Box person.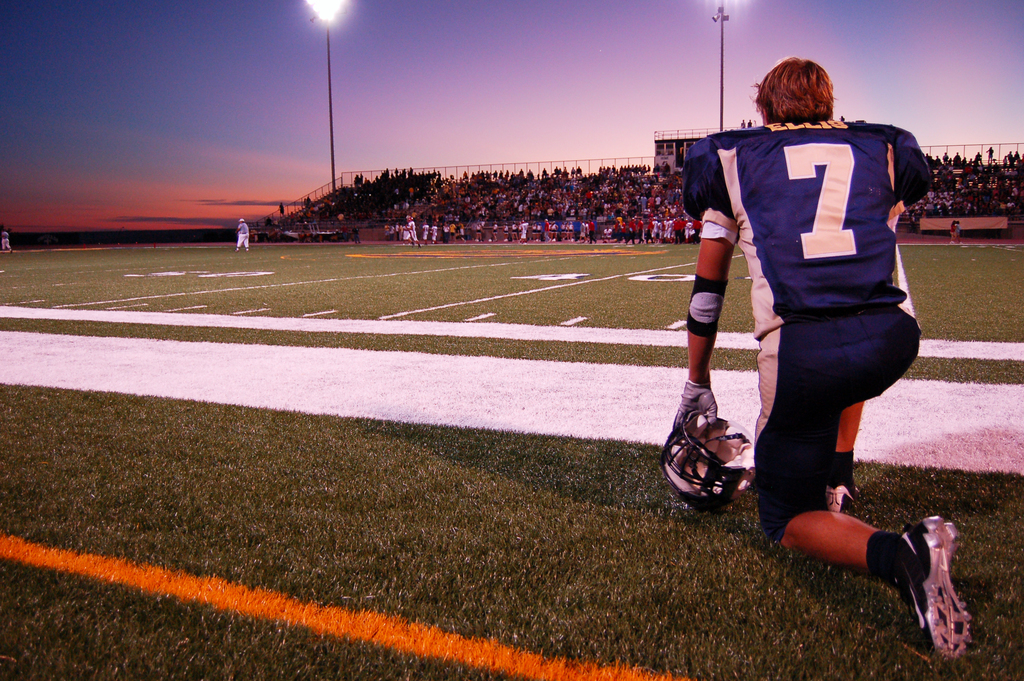
2/227/12/256.
